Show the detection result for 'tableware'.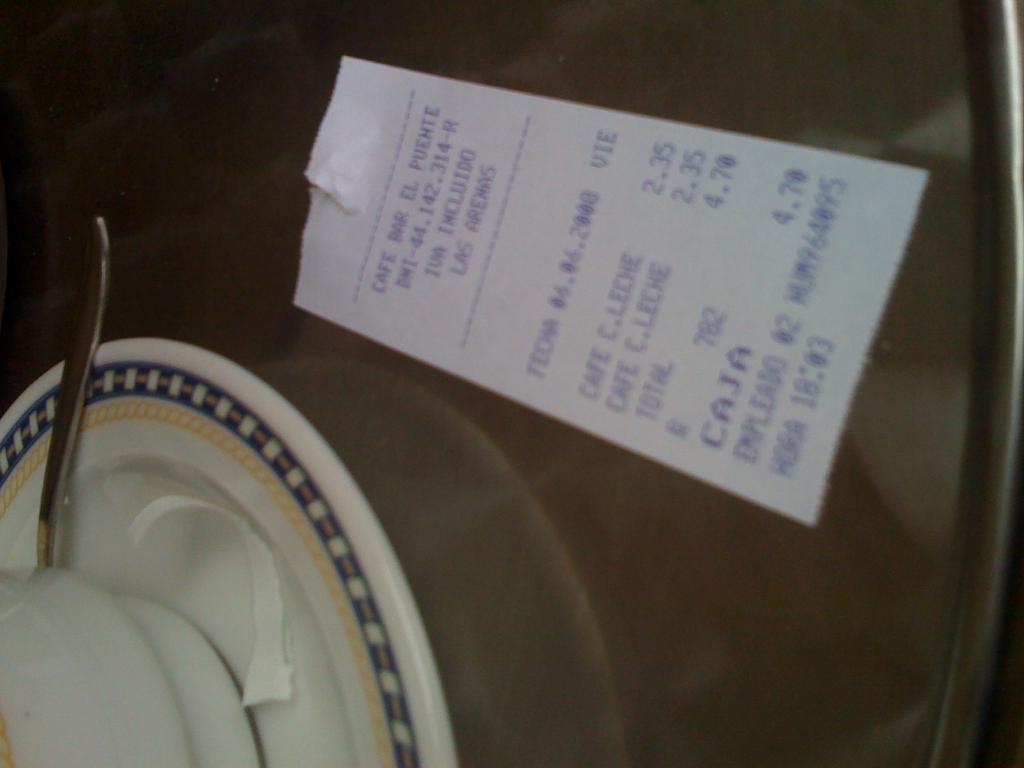
bbox=[0, 326, 400, 734].
